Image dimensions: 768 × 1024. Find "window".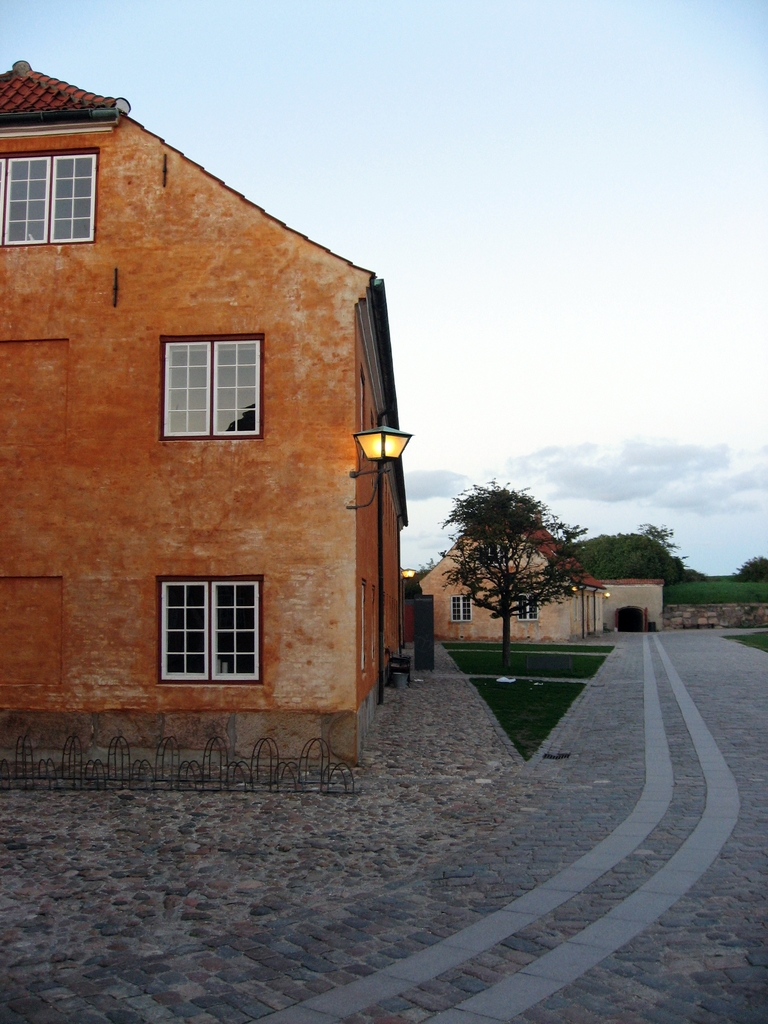
left=516, top=593, right=537, bottom=620.
